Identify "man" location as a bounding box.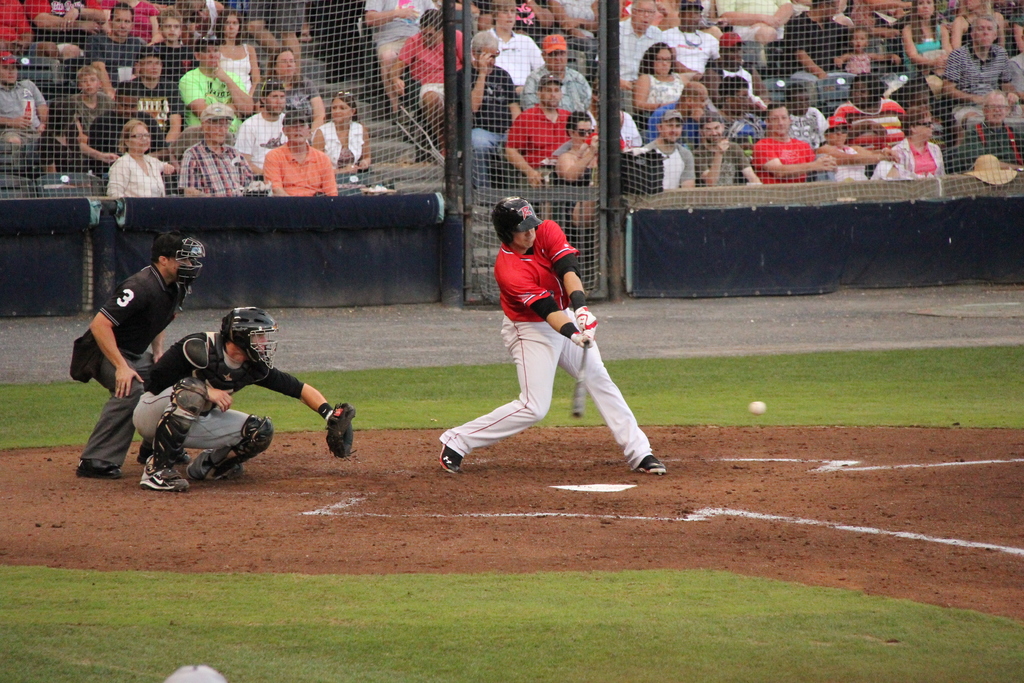
{"x1": 129, "y1": 302, "x2": 359, "y2": 497}.
